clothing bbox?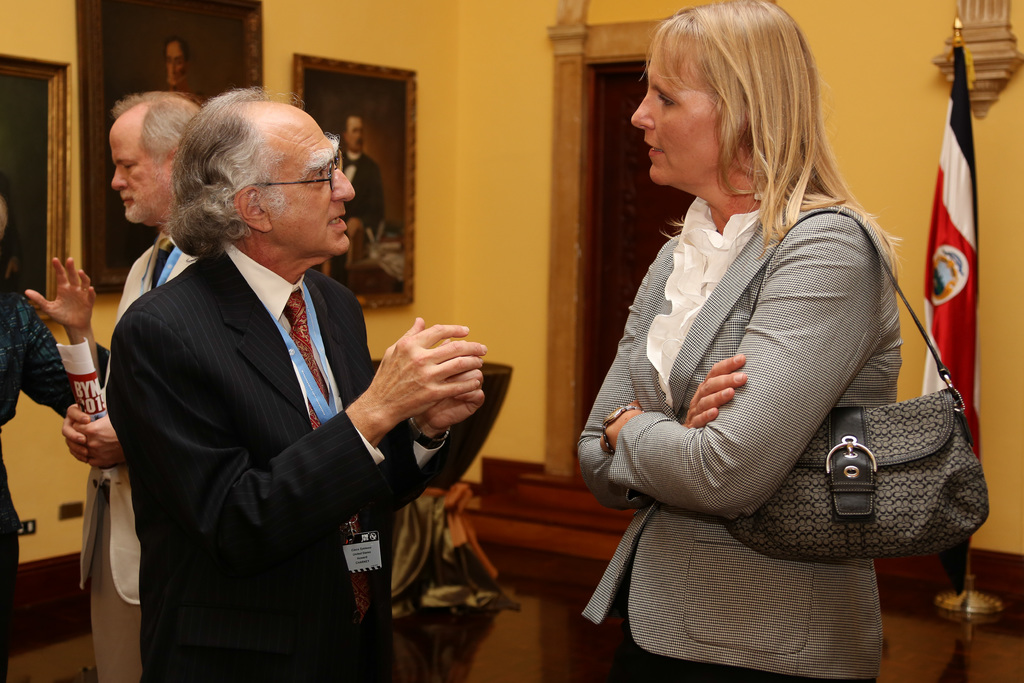
[578, 185, 904, 682]
